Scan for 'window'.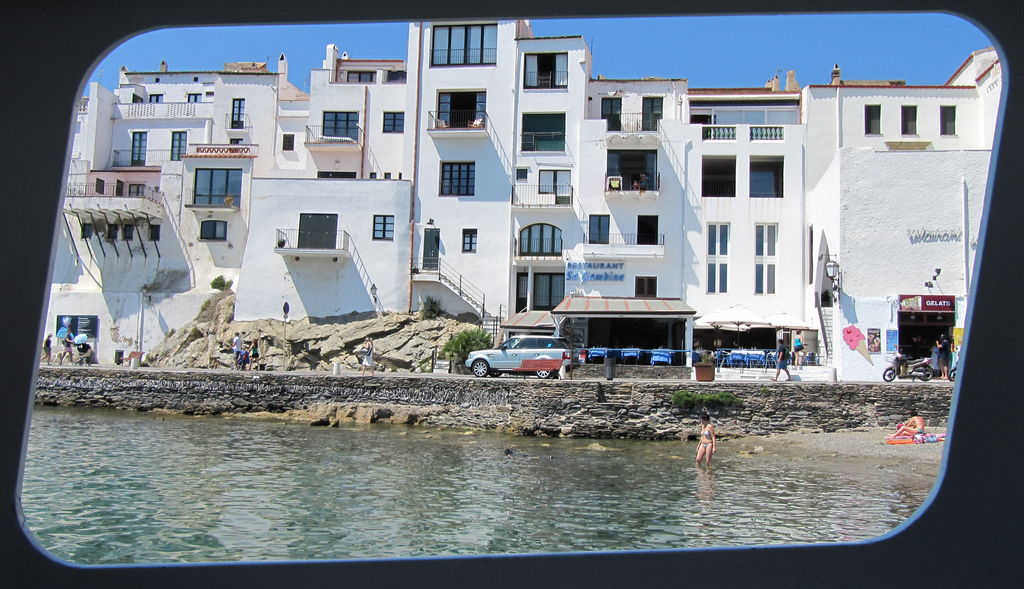
Scan result: select_region(200, 221, 228, 242).
